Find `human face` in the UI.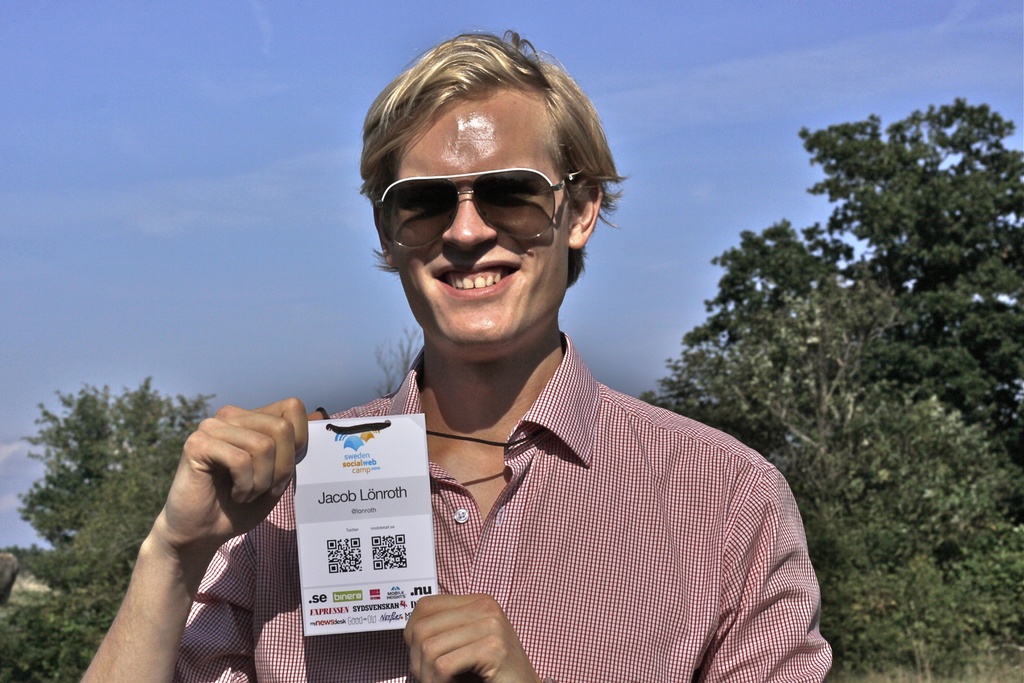
UI element at 378/120/573/347.
